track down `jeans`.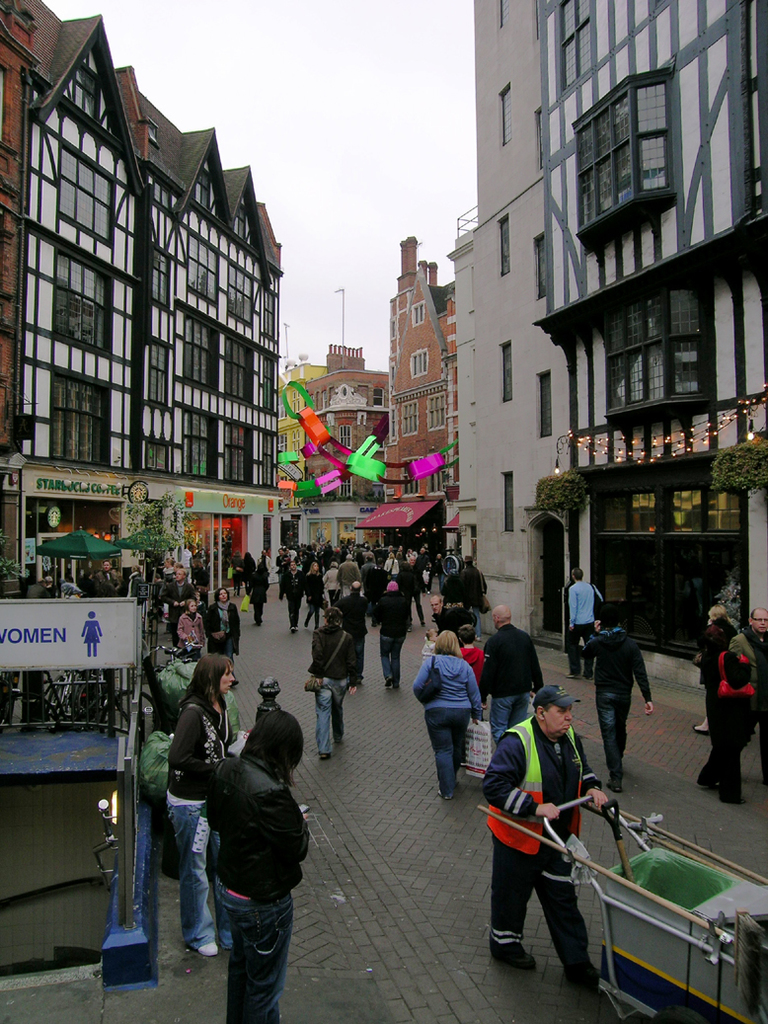
Tracked to (left=702, top=709, right=746, bottom=787).
